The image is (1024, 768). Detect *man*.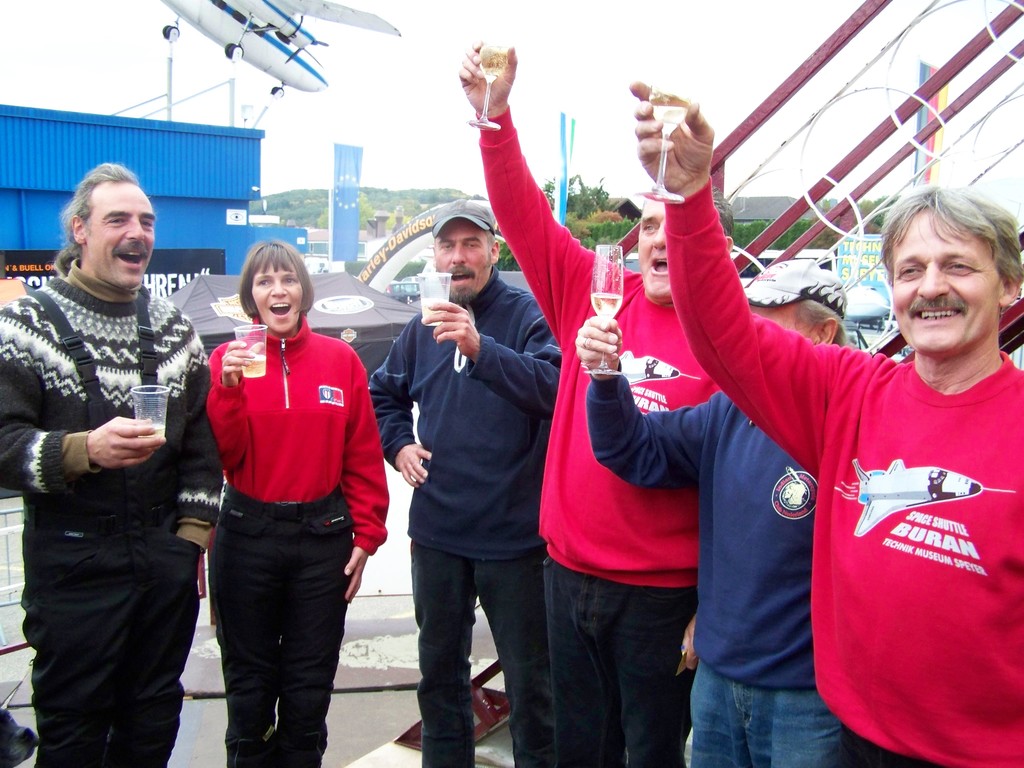
Detection: x1=362 y1=196 x2=561 y2=767.
